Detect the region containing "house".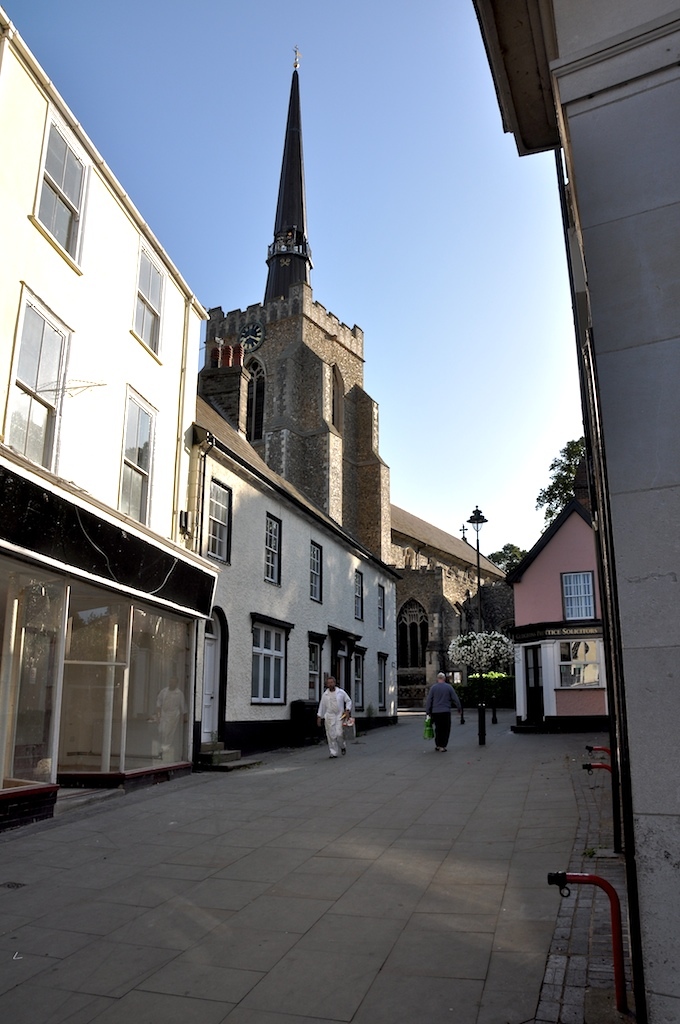
[x1=496, y1=506, x2=605, y2=732].
